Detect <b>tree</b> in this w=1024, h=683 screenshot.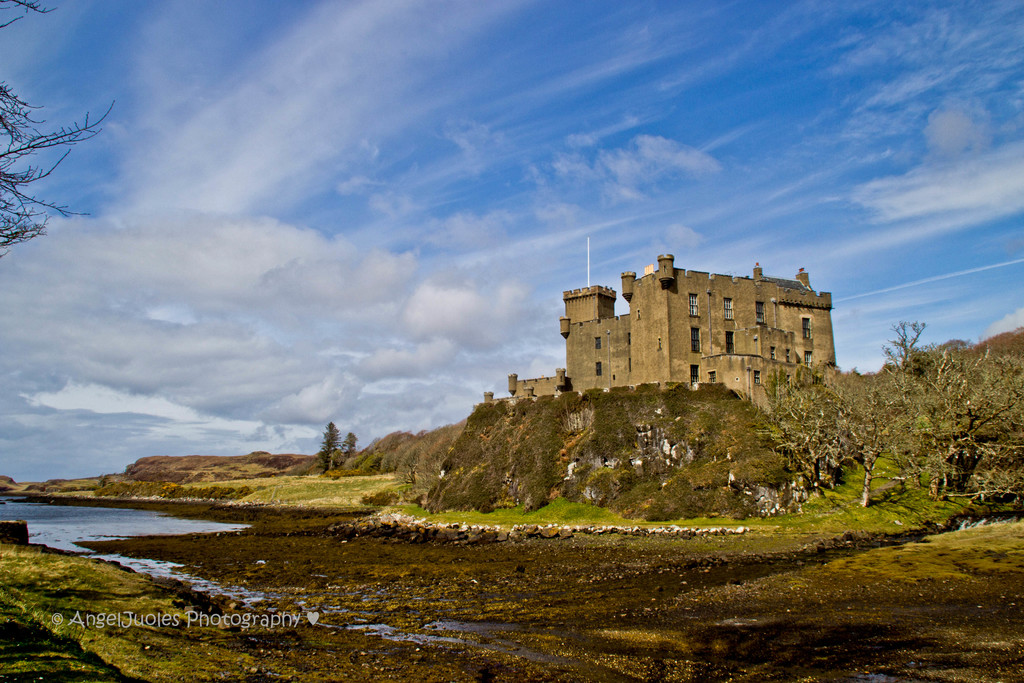
Detection: 316 421 339 480.
